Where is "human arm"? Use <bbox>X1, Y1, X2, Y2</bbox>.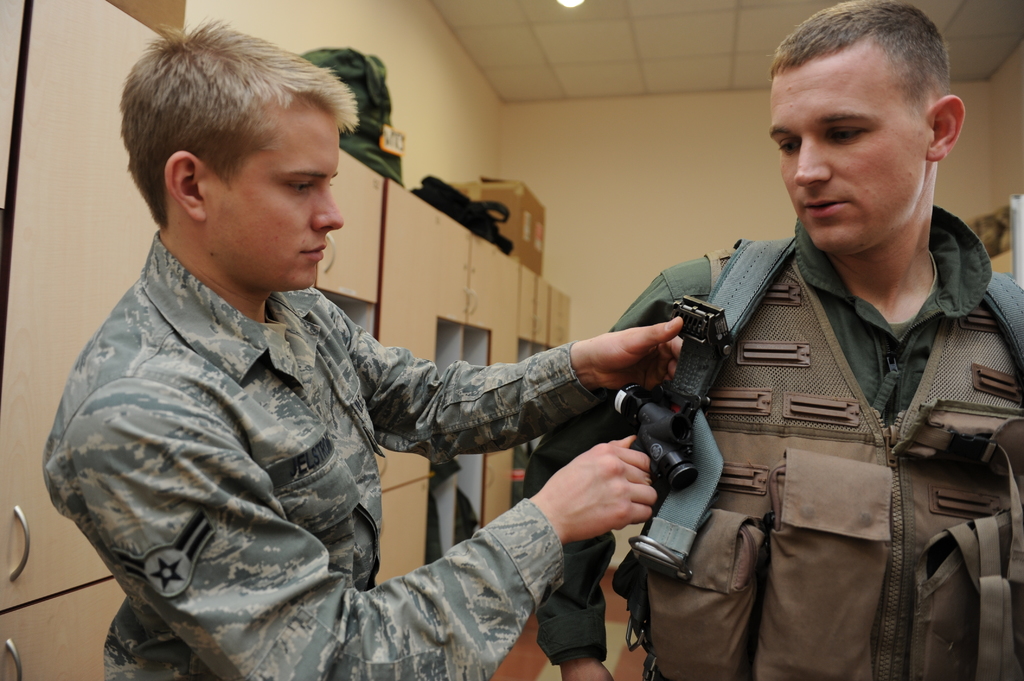
<bbox>332, 303, 686, 461</bbox>.
